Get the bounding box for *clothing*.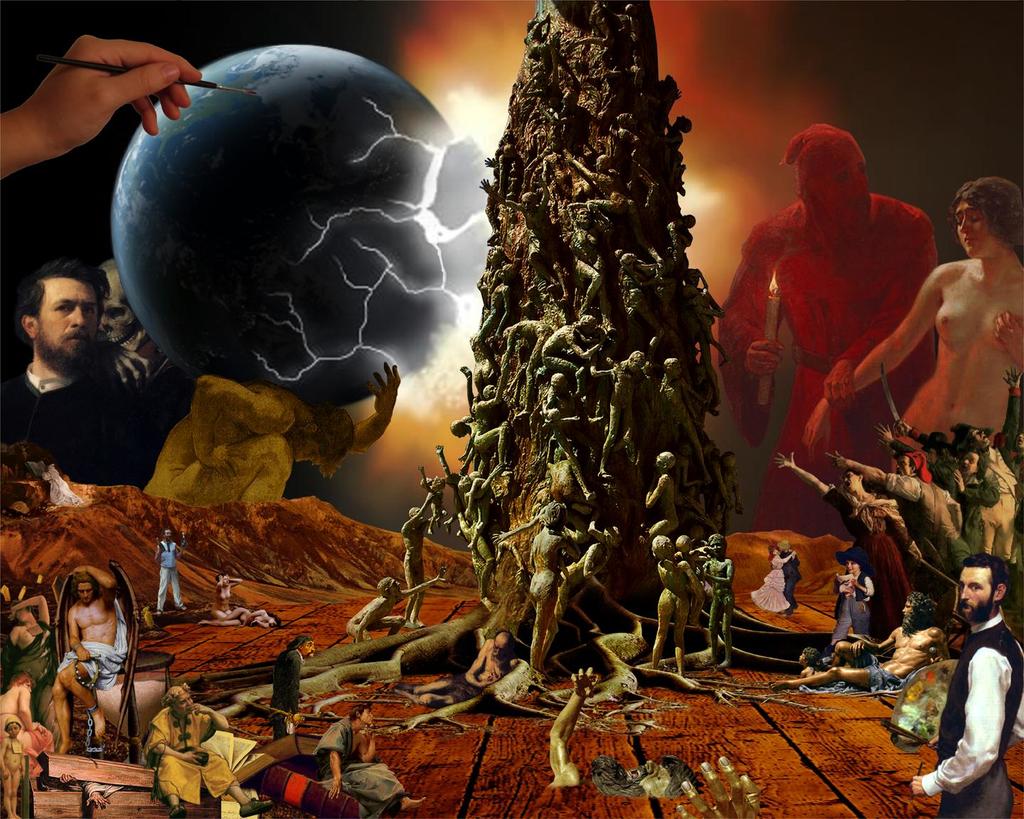
x1=141 y1=700 x2=226 y2=801.
